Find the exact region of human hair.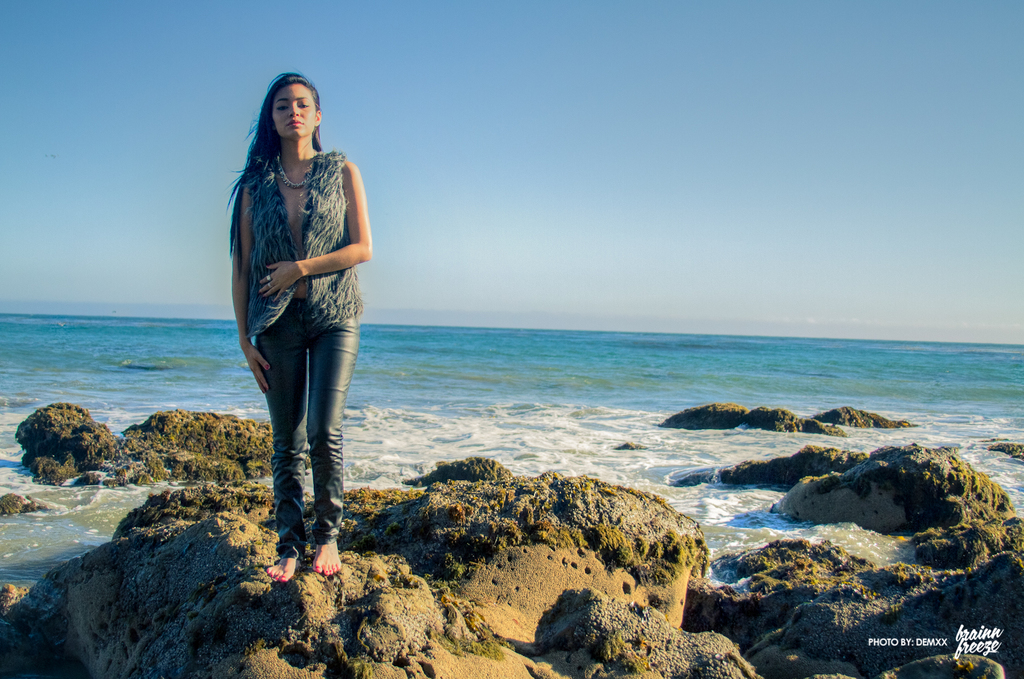
Exact region: bbox=(225, 74, 329, 248).
